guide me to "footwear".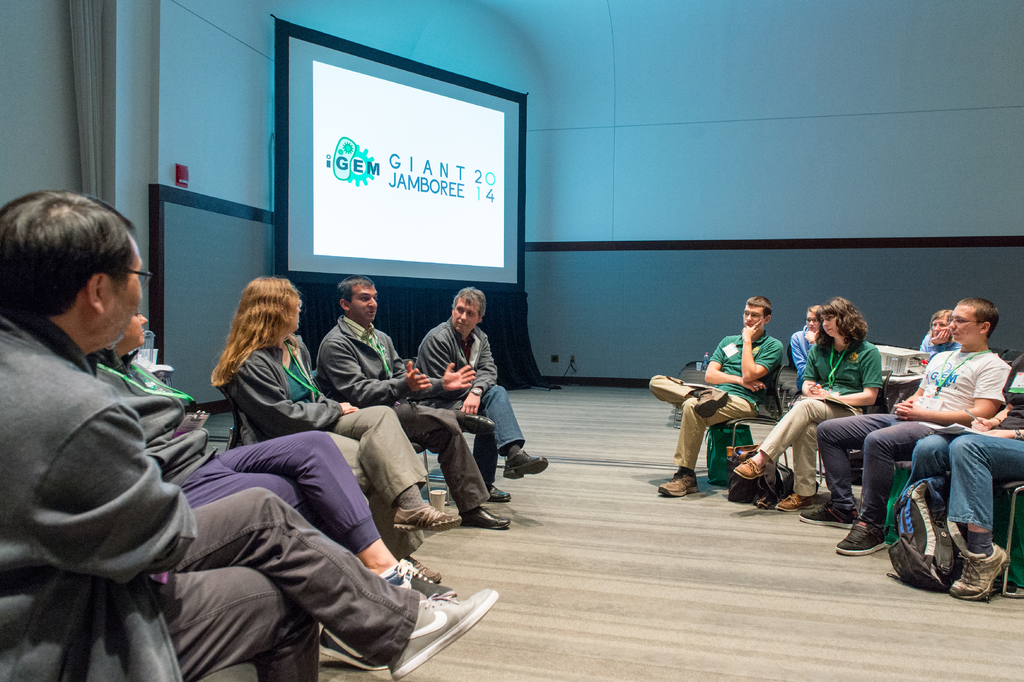
Guidance: [500, 450, 552, 480].
